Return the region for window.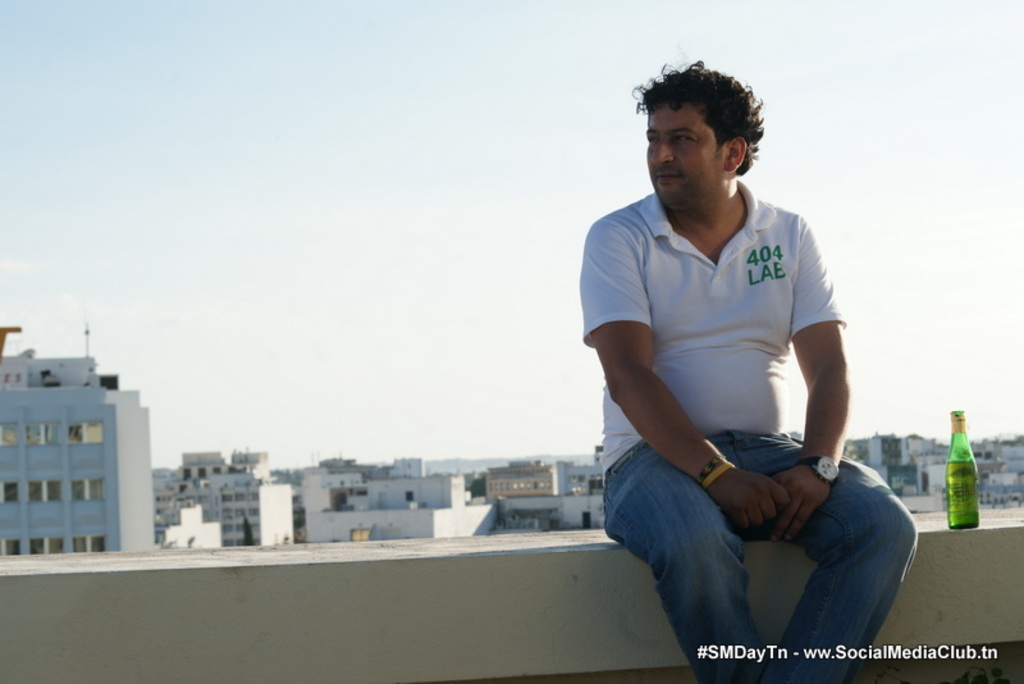
[0, 425, 18, 451].
